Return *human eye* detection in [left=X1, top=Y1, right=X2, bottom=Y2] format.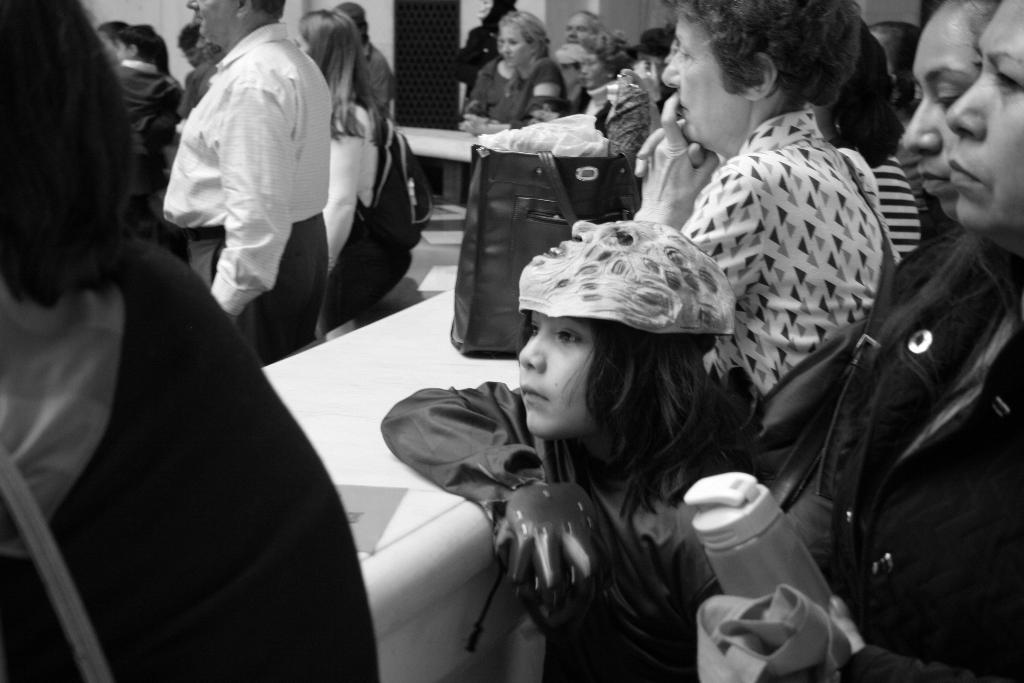
[left=995, top=69, right=1023, bottom=95].
